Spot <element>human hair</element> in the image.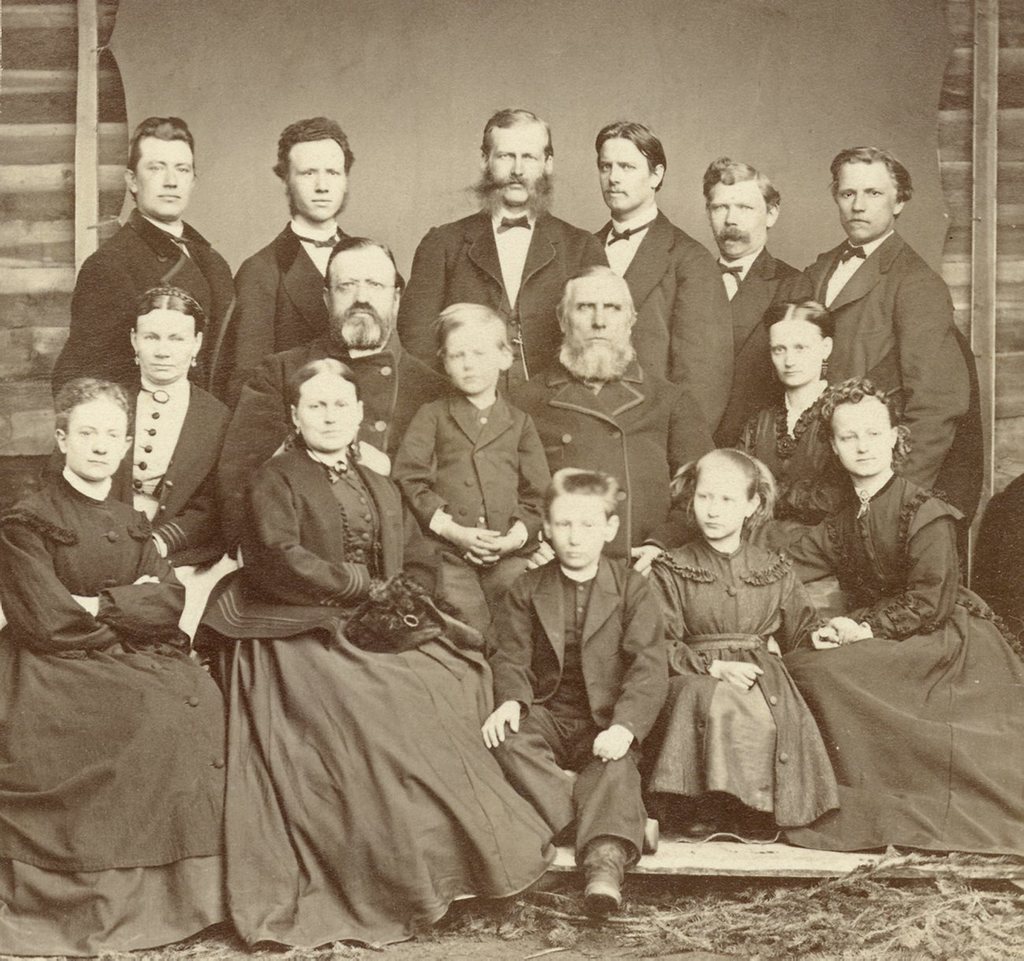
<element>human hair</element> found at x1=314 y1=232 x2=399 y2=279.
